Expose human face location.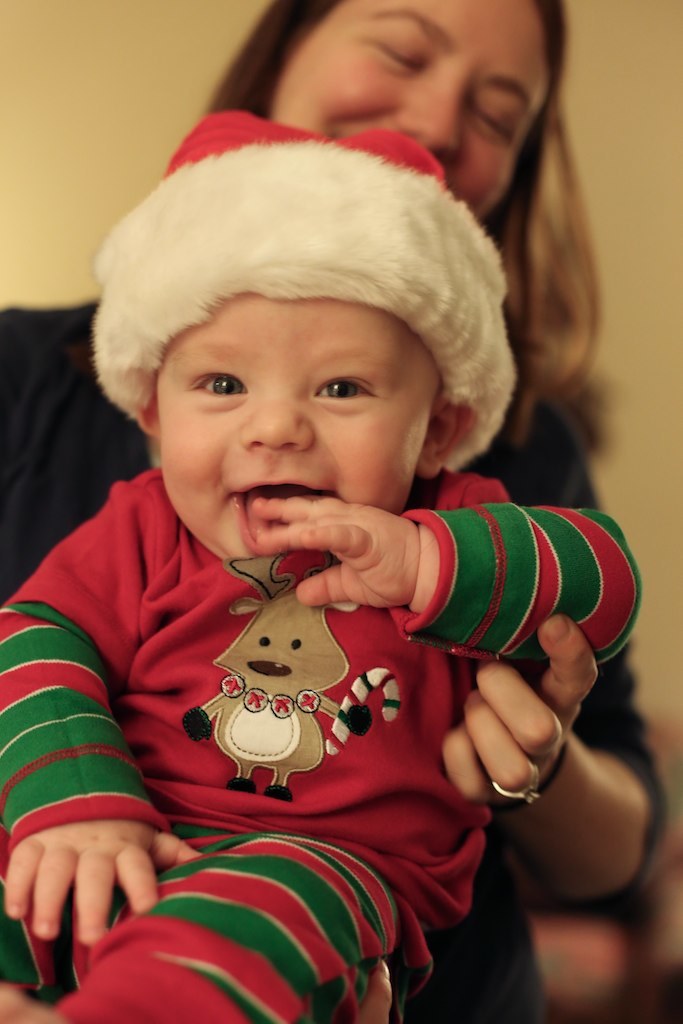
Exposed at 146 283 446 563.
